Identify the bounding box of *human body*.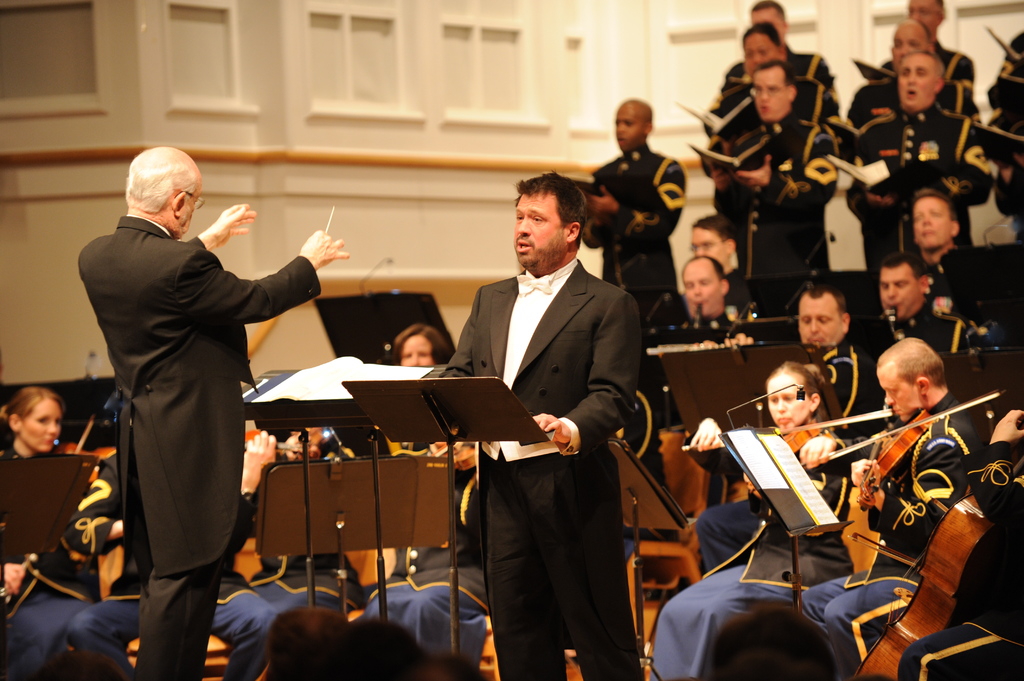
l=454, t=156, r=652, b=670.
